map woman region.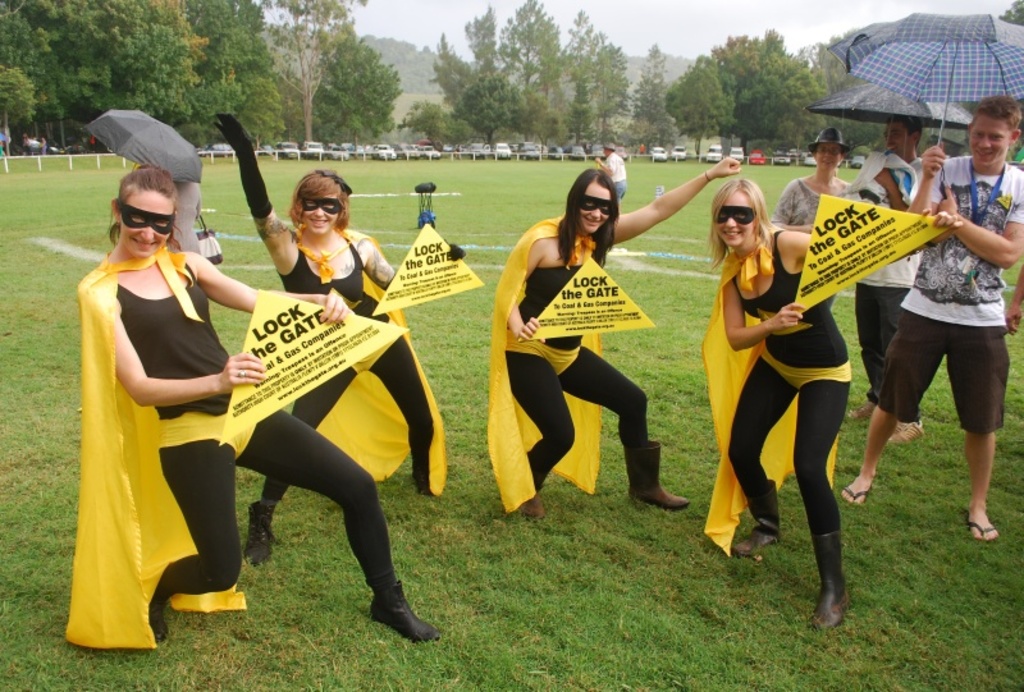
Mapped to BBox(699, 179, 964, 634).
